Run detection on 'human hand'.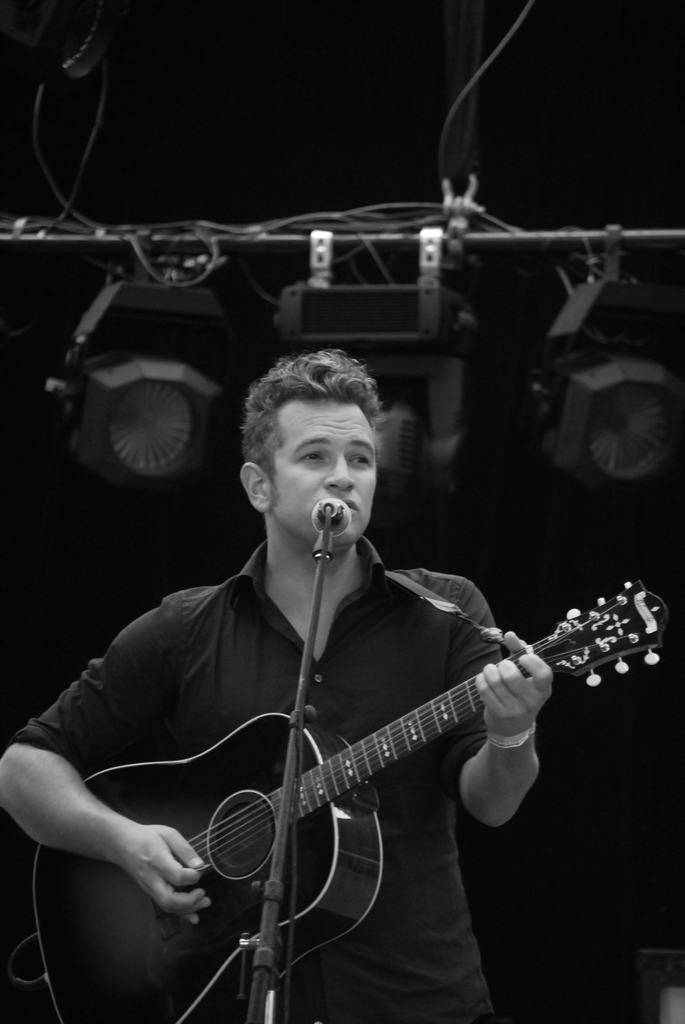
Result: (482, 646, 562, 720).
